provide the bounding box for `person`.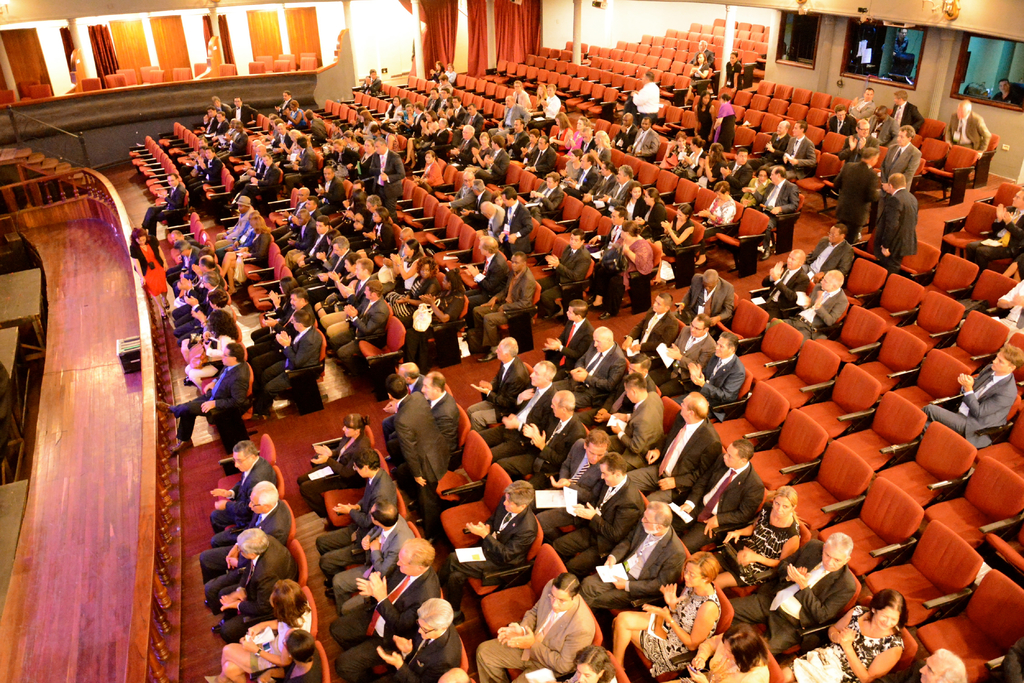
bbox(477, 362, 572, 457).
